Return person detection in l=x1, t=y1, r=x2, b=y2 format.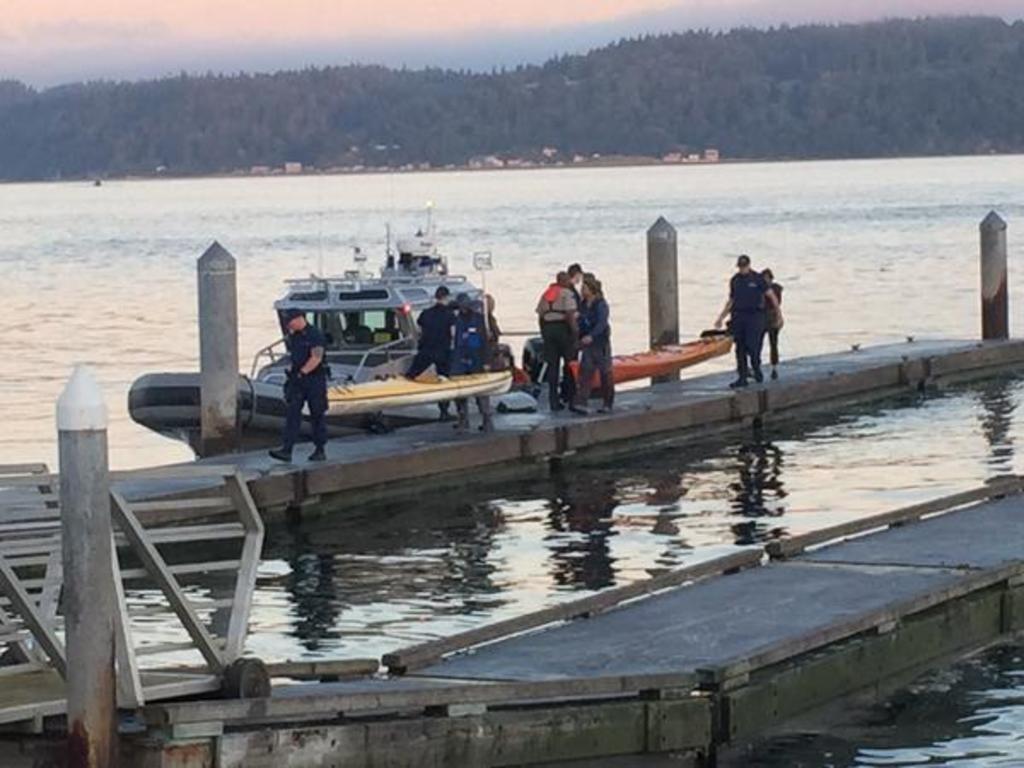
l=541, t=273, r=582, b=410.
